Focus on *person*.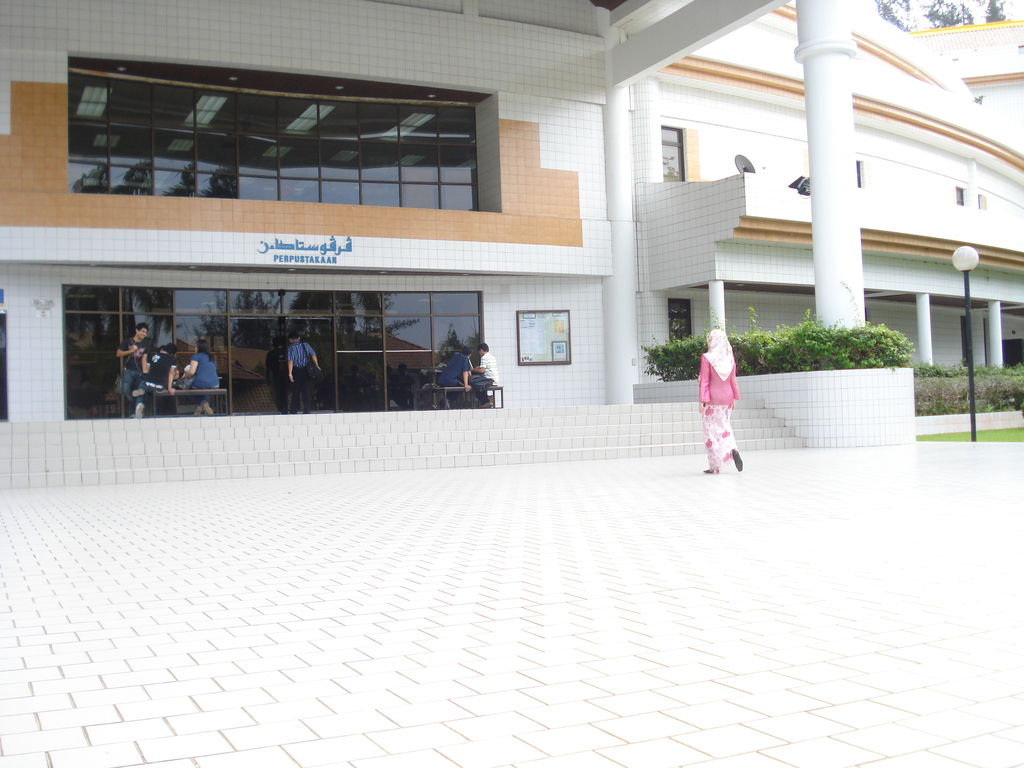
Focused at [287,330,323,413].
